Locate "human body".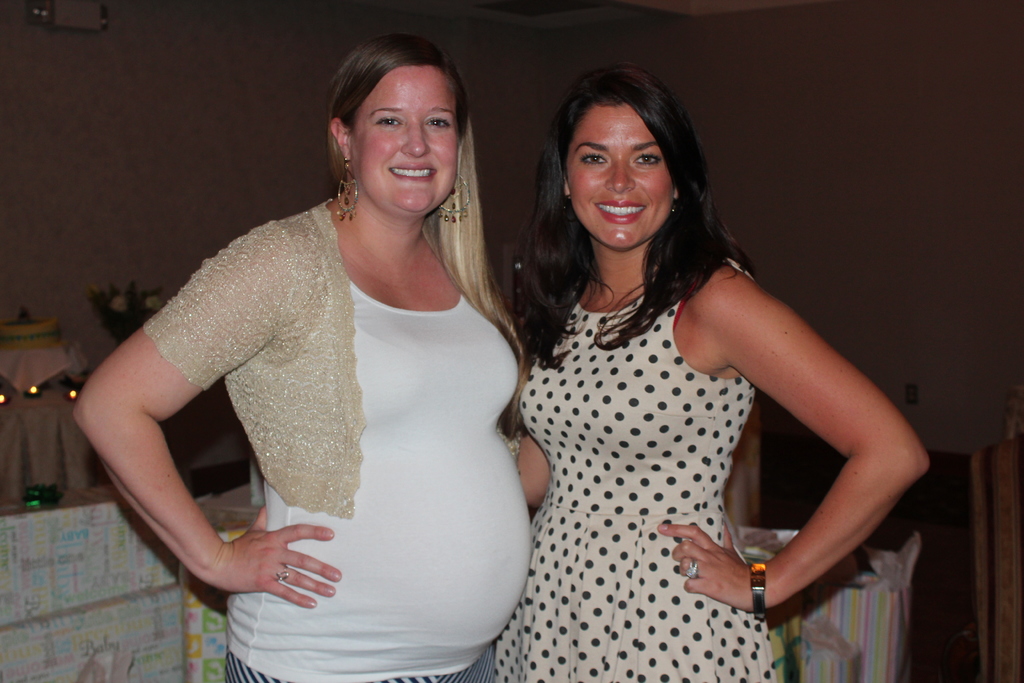
Bounding box: box=[92, 12, 597, 660].
